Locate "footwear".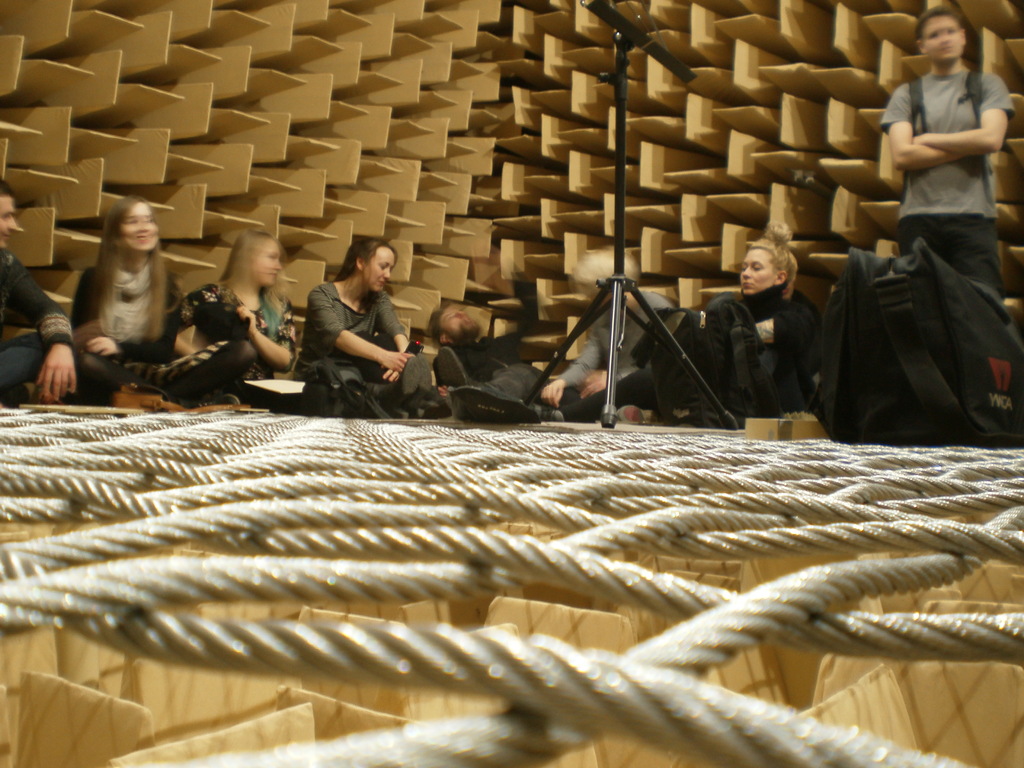
Bounding box: (616,404,661,426).
